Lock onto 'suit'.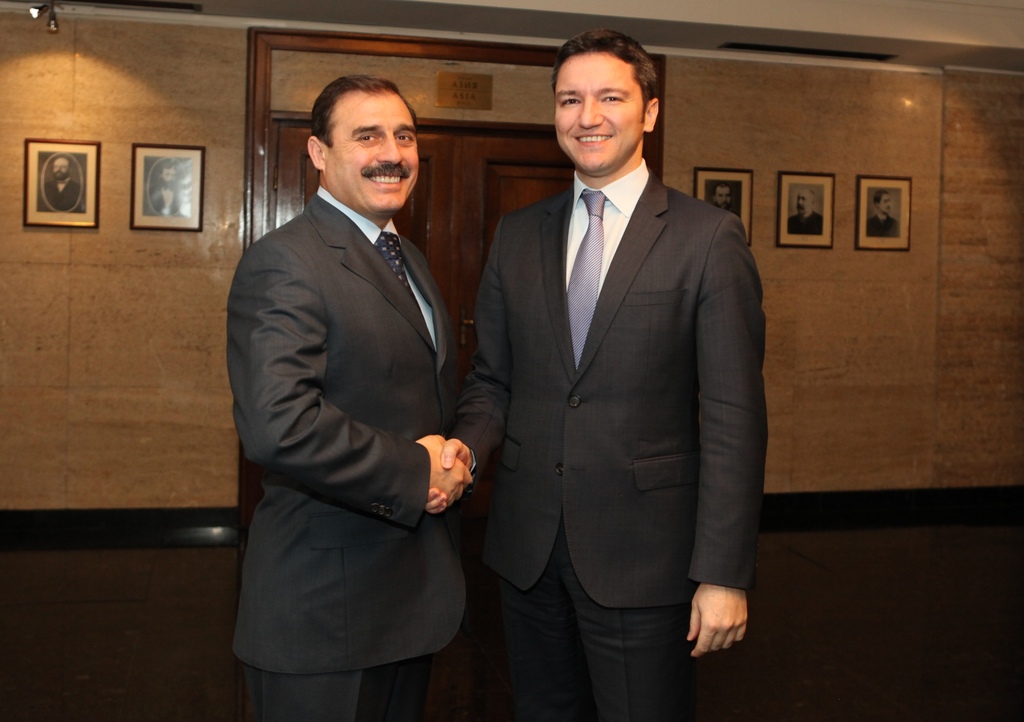
Locked: box=[151, 186, 182, 220].
